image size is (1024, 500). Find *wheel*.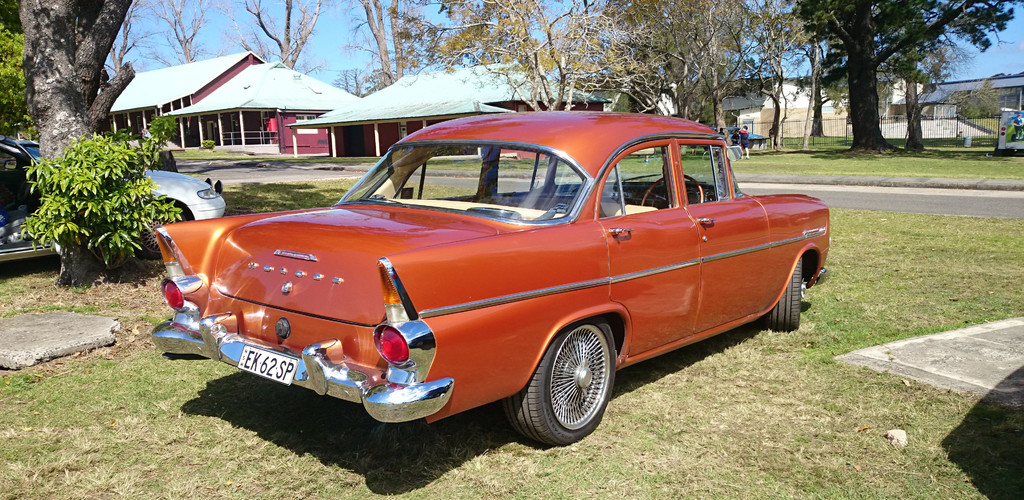
493, 318, 625, 446.
